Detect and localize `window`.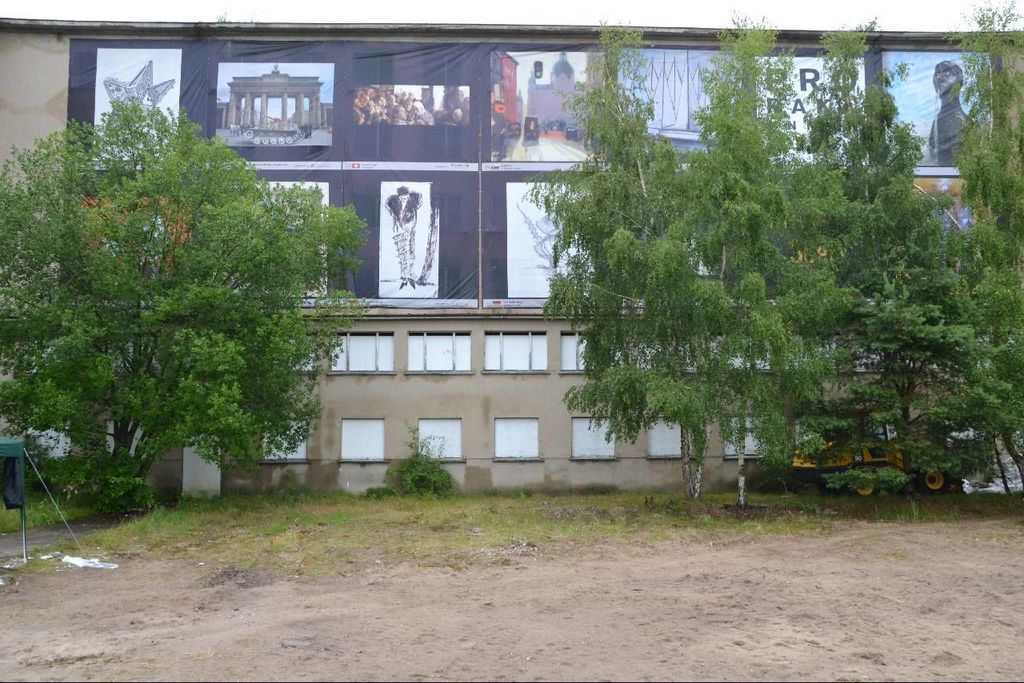
Localized at <box>333,334,398,377</box>.
